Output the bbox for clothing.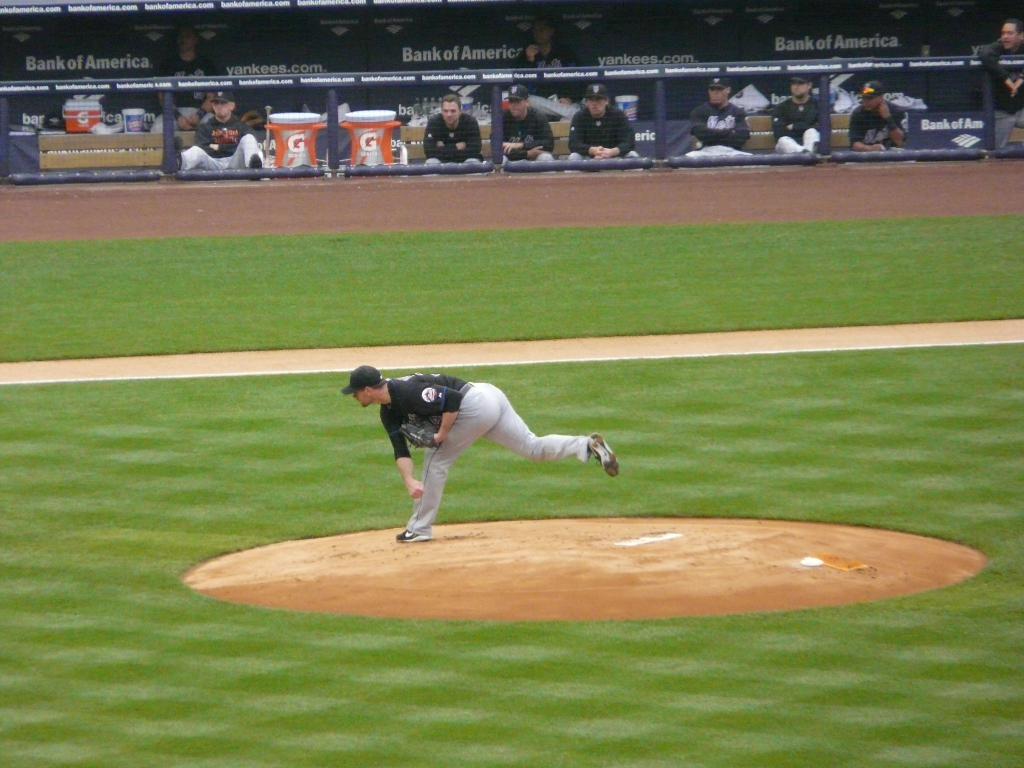
pyautogui.locateOnScreen(417, 110, 487, 168).
